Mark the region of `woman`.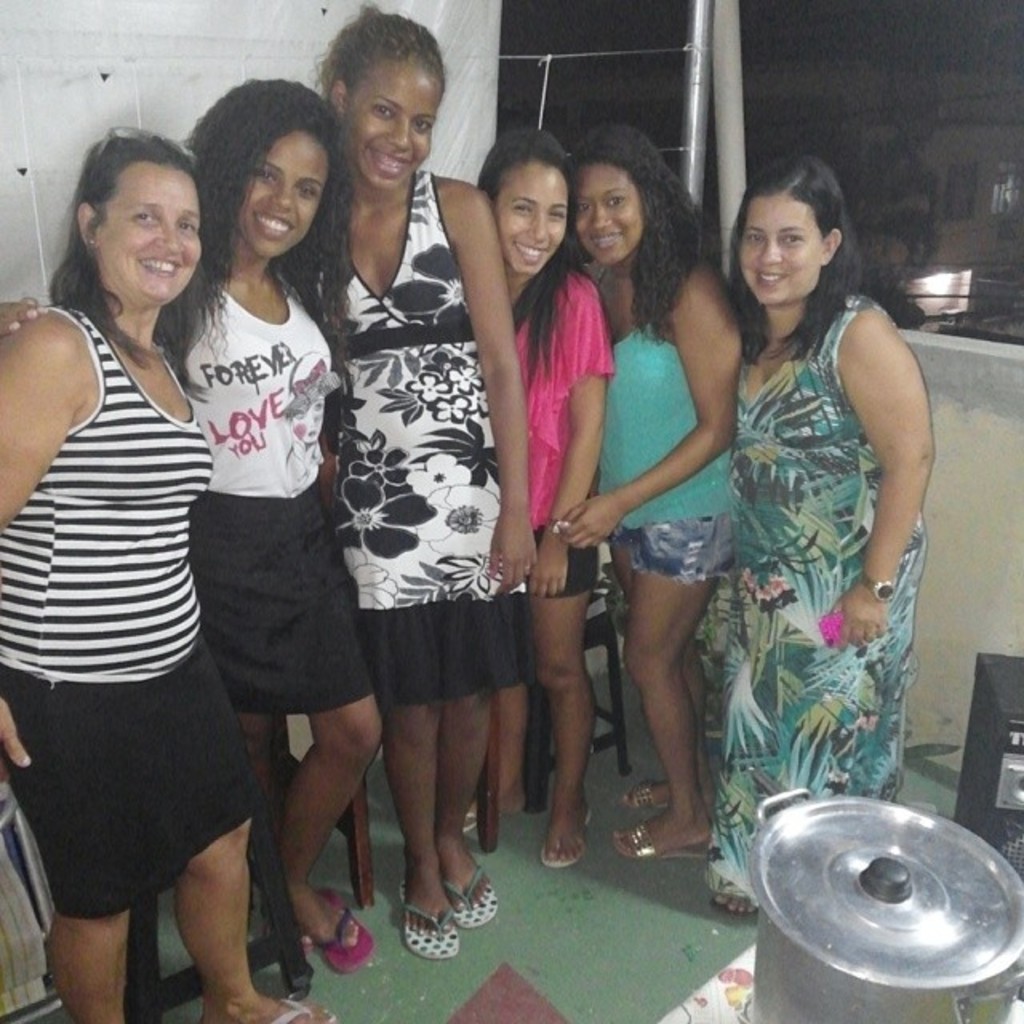
Region: bbox=(306, 5, 544, 963).
